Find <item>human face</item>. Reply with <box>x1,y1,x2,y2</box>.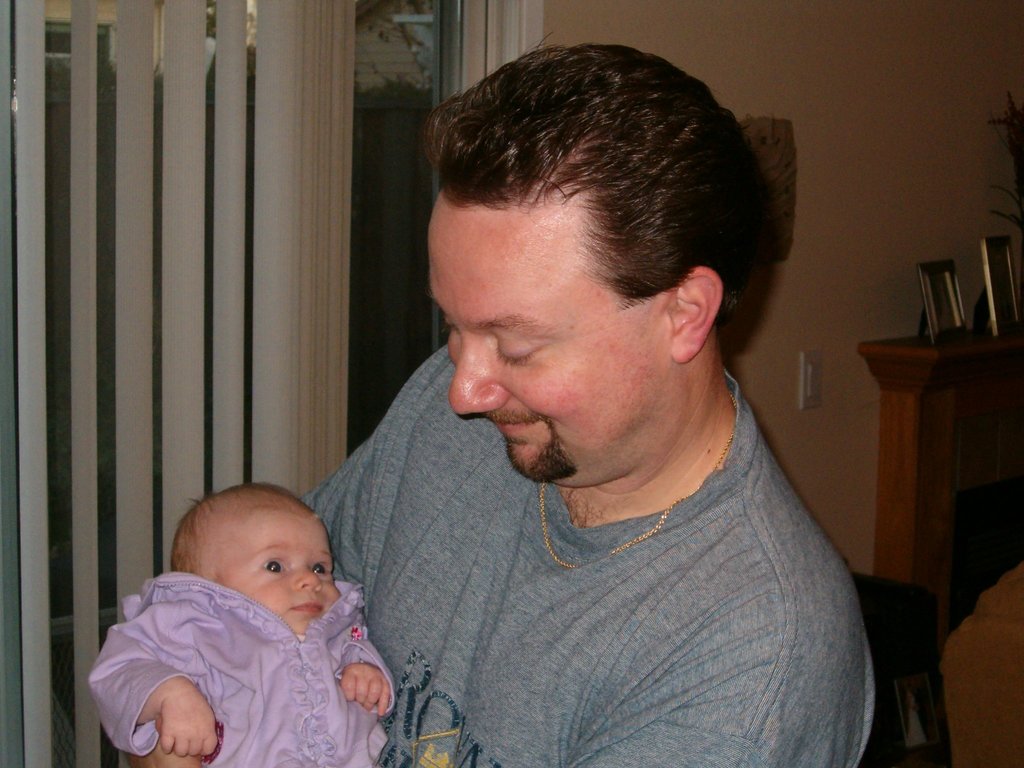
<box>419,193,680,484</box>.
